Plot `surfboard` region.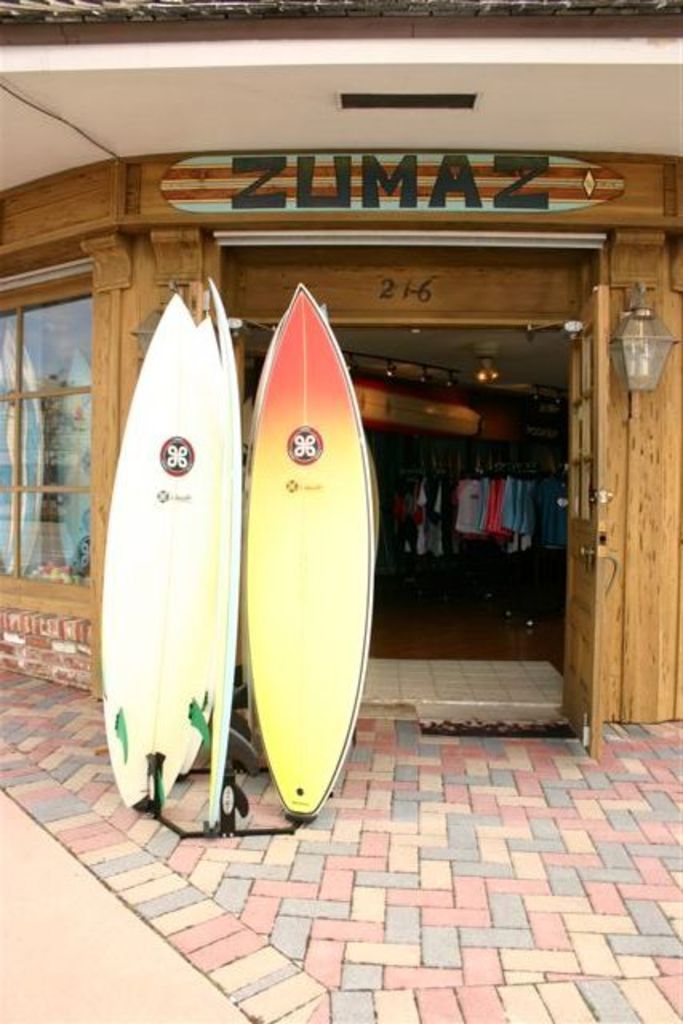
Plotted at bbox(202, 282, 266, 830).
